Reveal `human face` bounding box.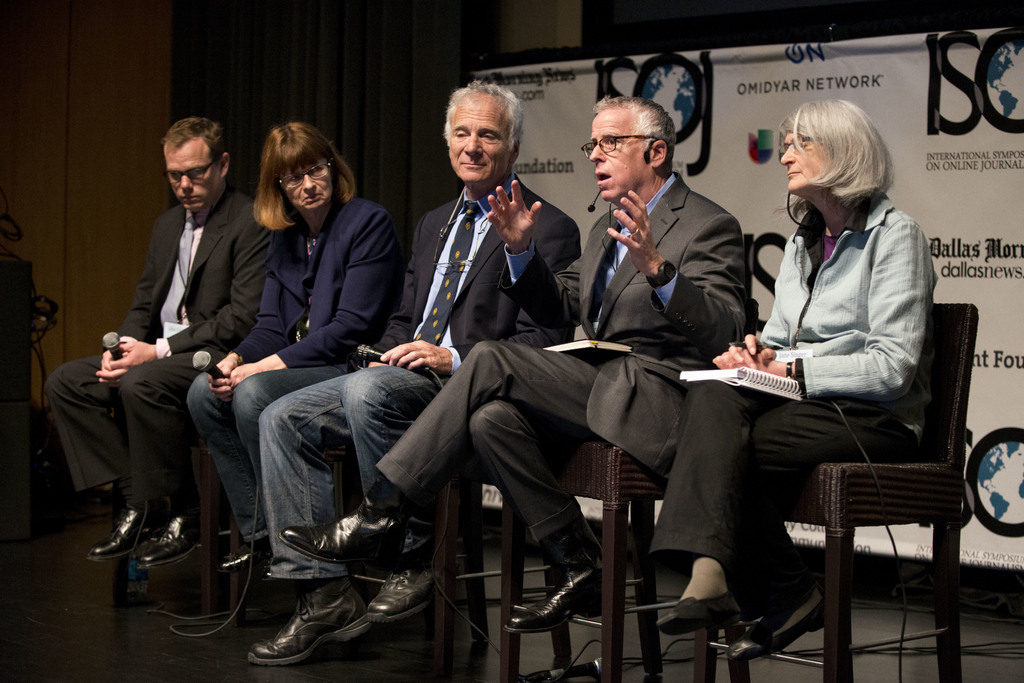
Revealed: 449:100:509:180.
